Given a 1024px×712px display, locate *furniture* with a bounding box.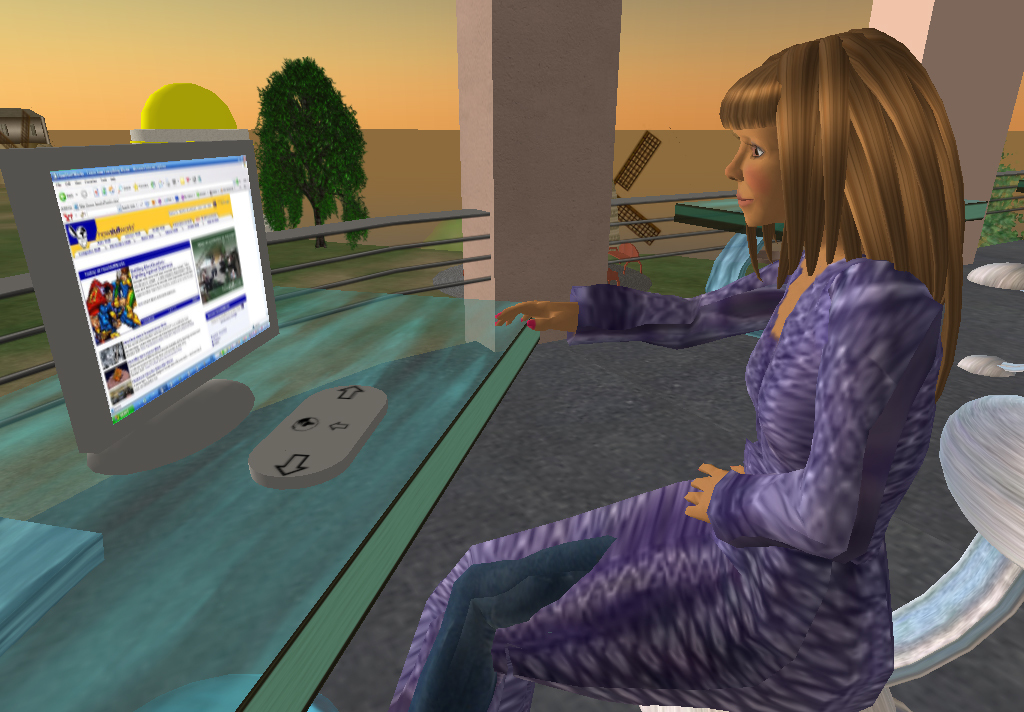
Located: (left=0, top=281, right=541, bottom=711).
